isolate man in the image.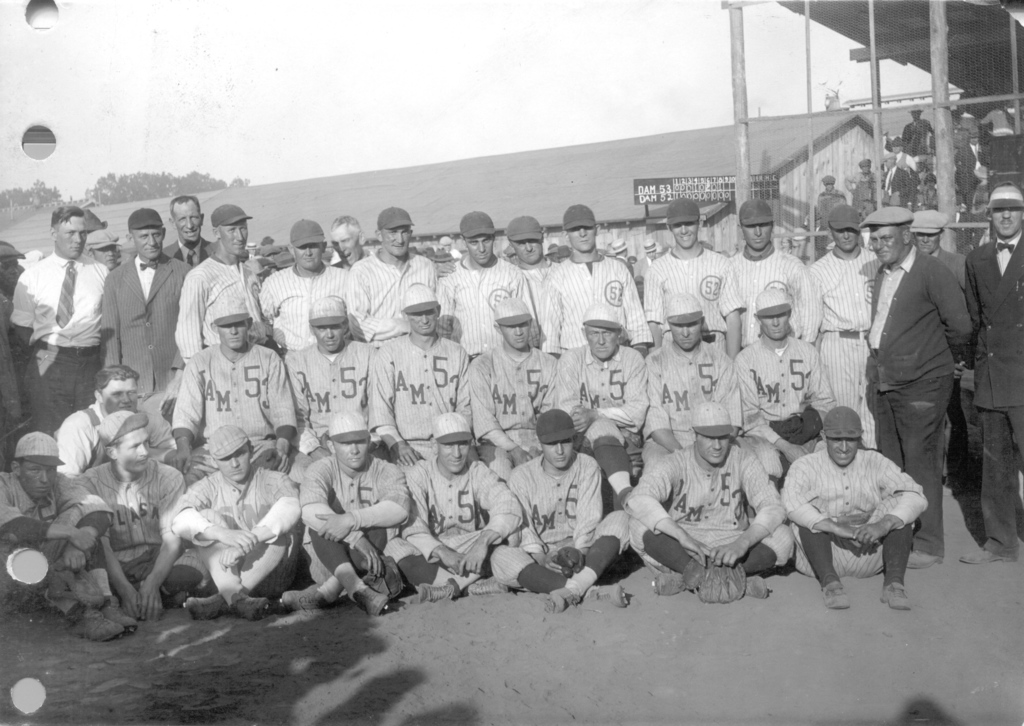
Isolated region: locate(366, 278, 475, 460).
